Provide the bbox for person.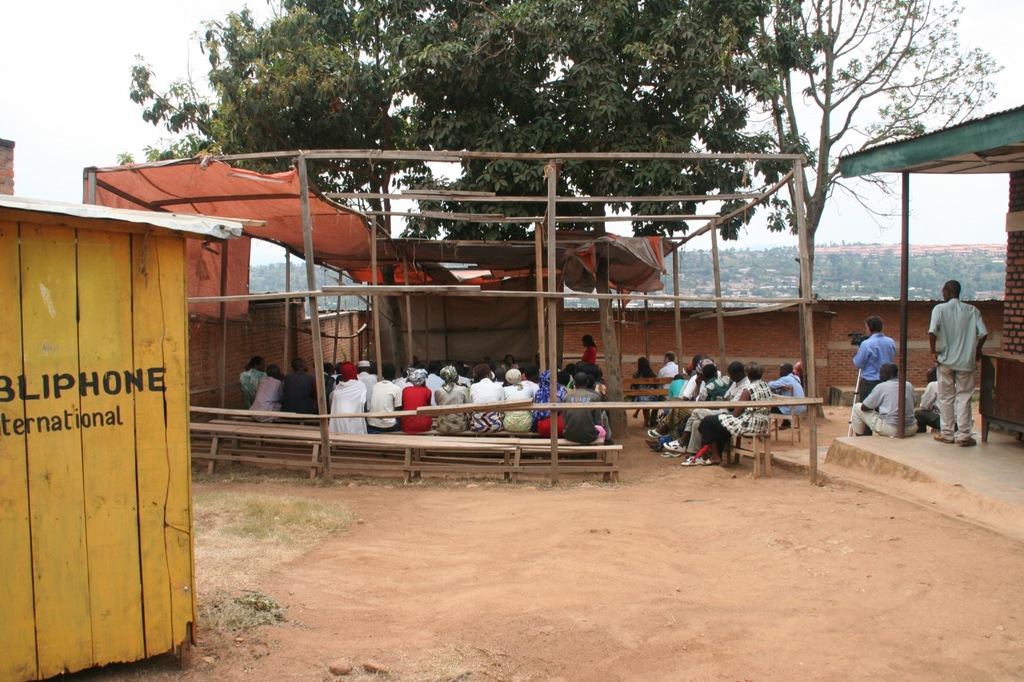
bbox=(766, 363, 804, 431).
